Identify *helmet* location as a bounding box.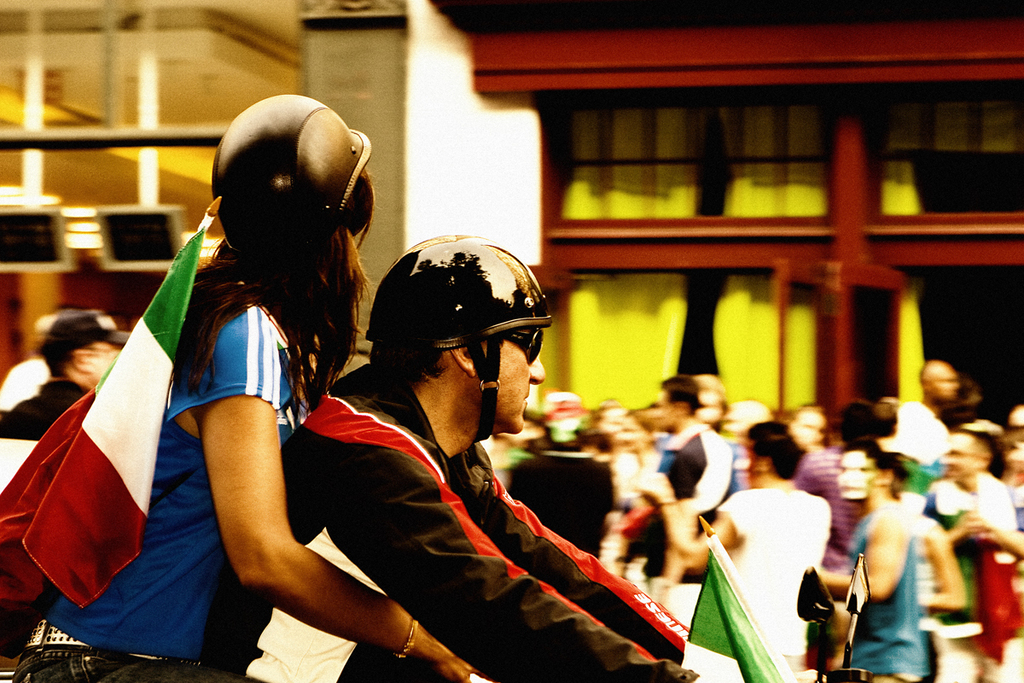
(189,89,366,372).
